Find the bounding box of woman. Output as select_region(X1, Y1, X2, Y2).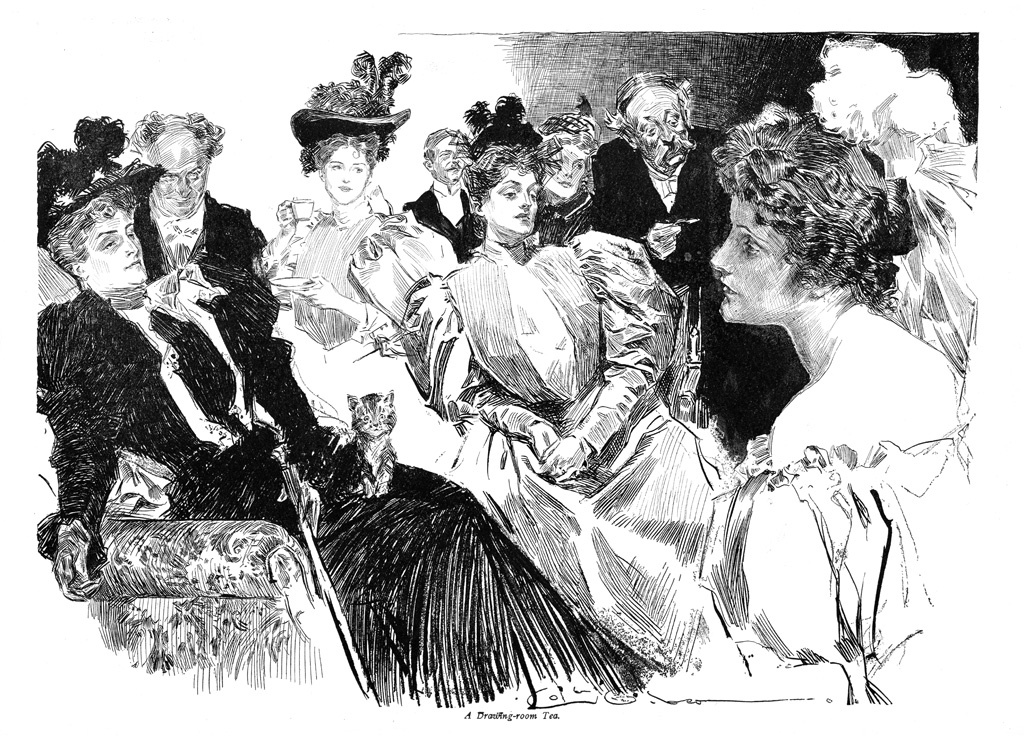
select_region(663, 104, 970, 689).
